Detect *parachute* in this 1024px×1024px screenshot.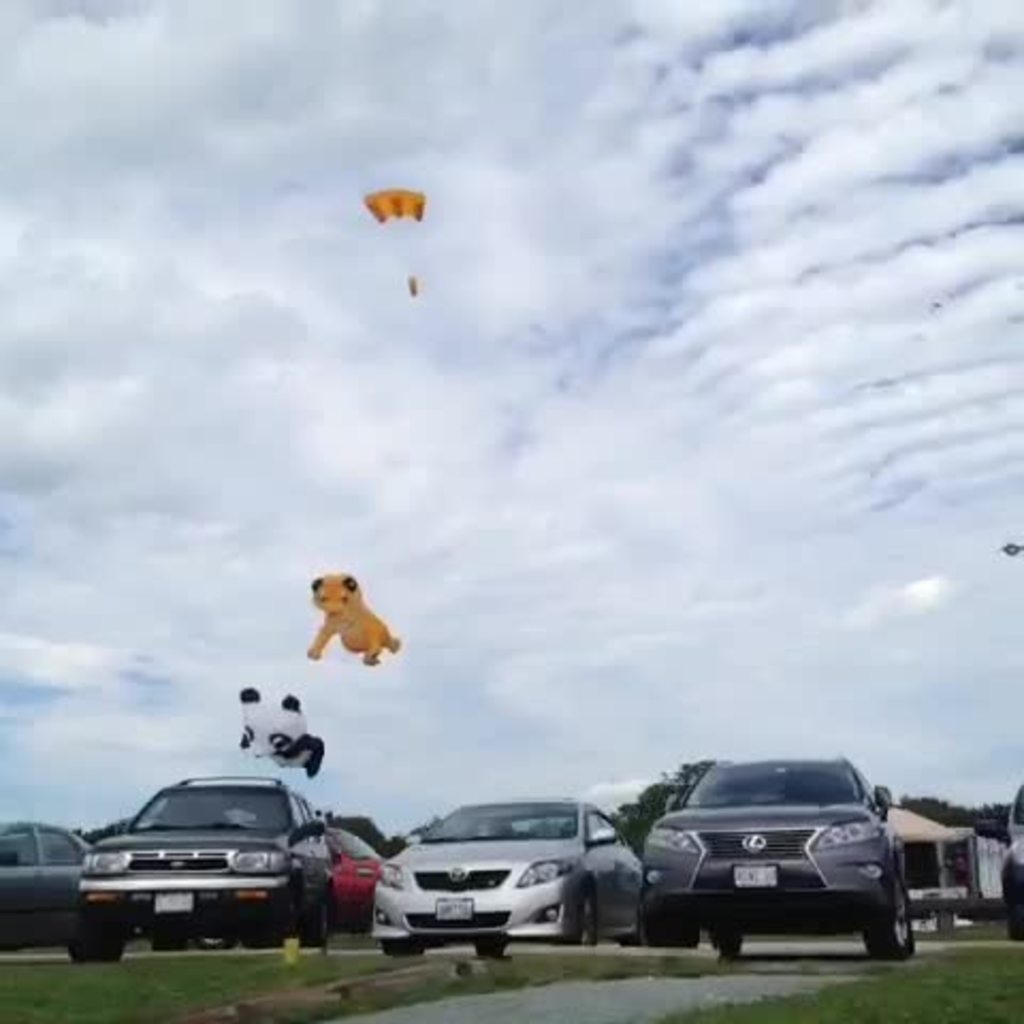
Detection: {"left": 343, "top": 171, "right": 457, "bottom": 322}.
